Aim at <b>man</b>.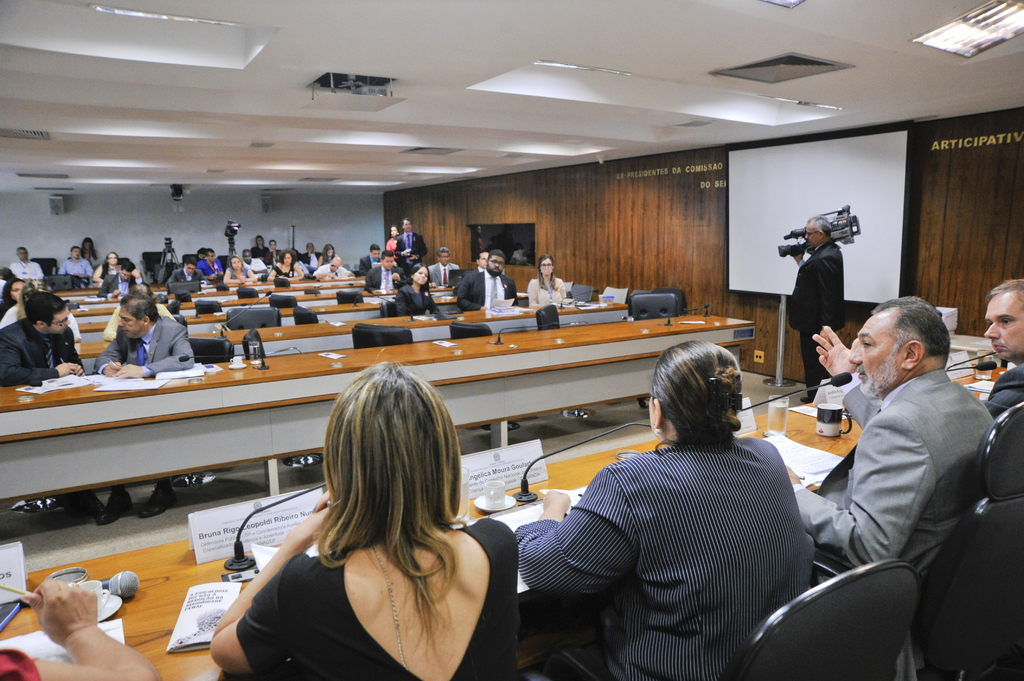
Aimed at [left=366, top=245, right=410, bottom=290].
